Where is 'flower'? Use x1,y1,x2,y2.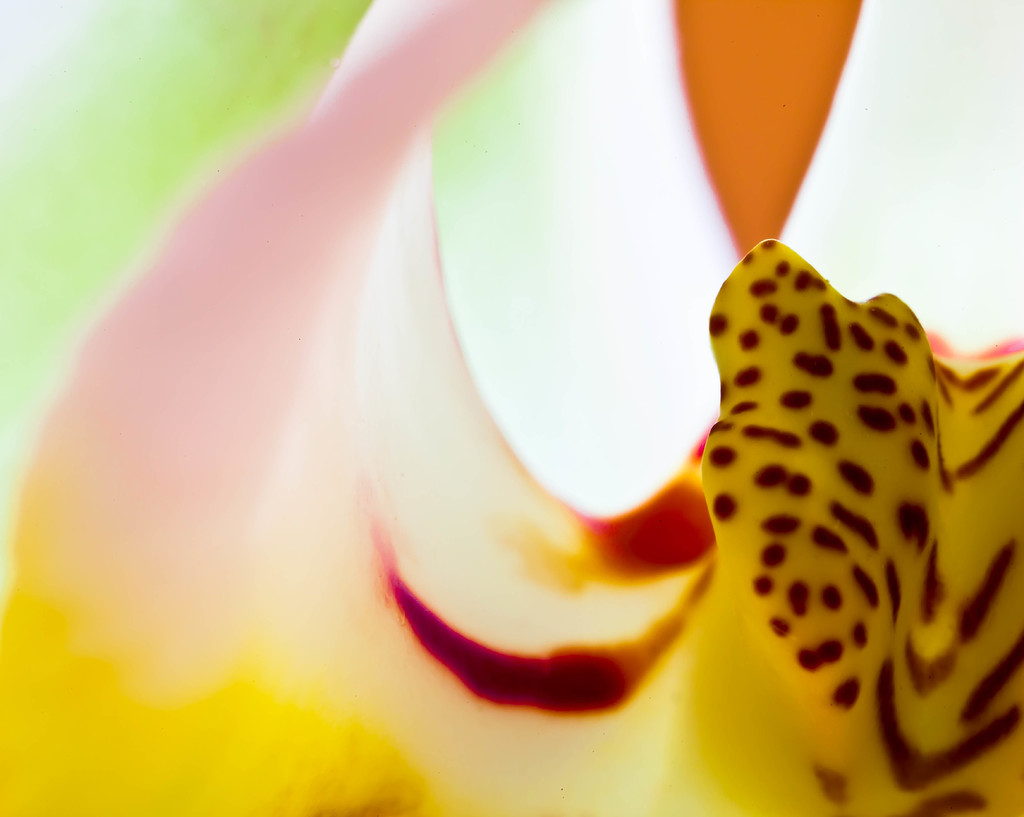
0,0,1023,816.
